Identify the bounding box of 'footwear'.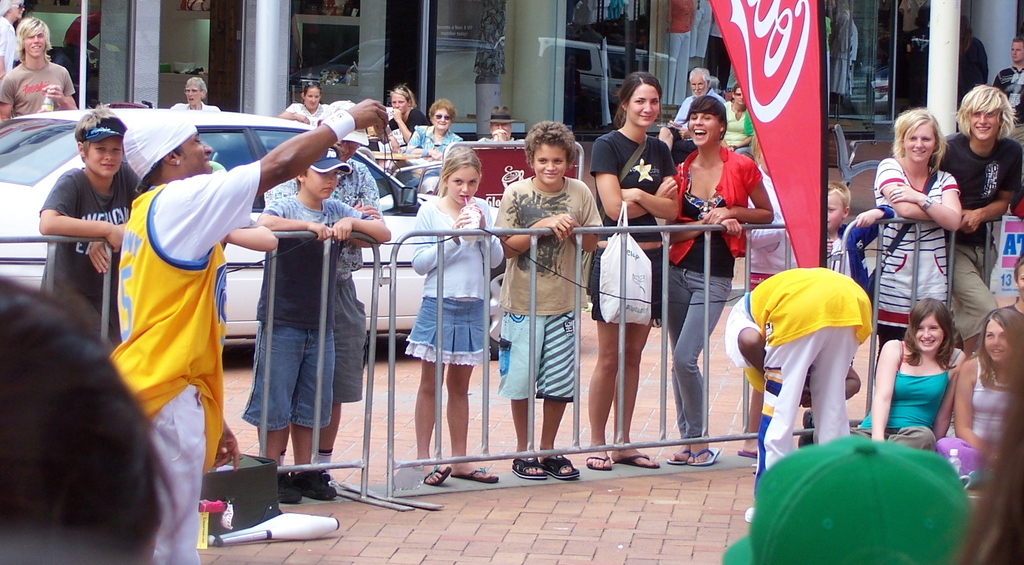
box=[613, 452, 660, 469].
